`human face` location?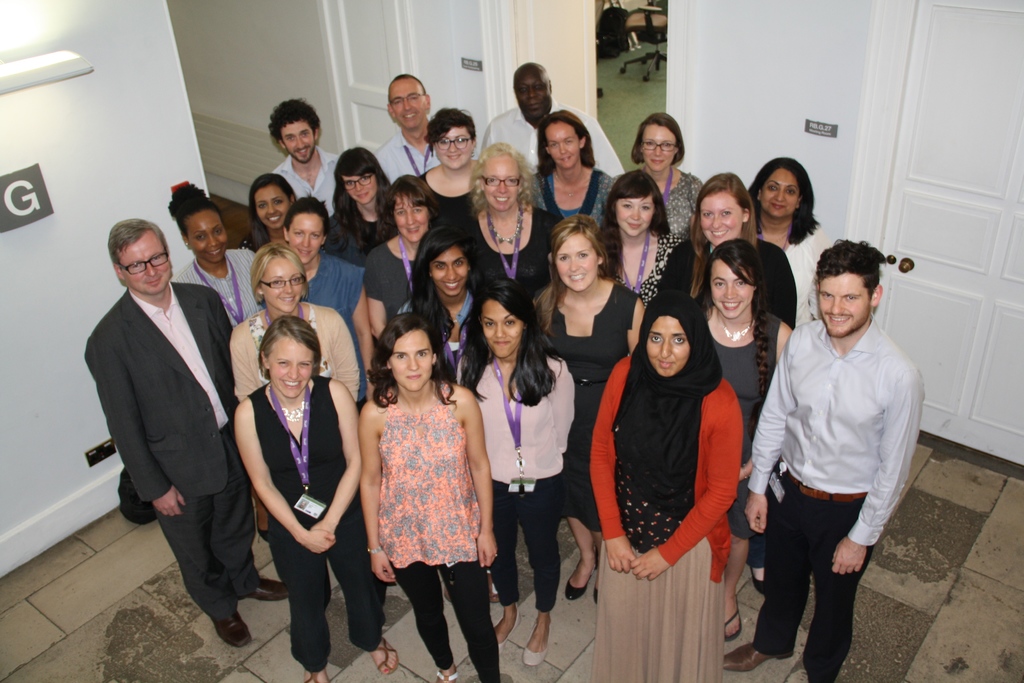
<box>481,154,521,212</box>
